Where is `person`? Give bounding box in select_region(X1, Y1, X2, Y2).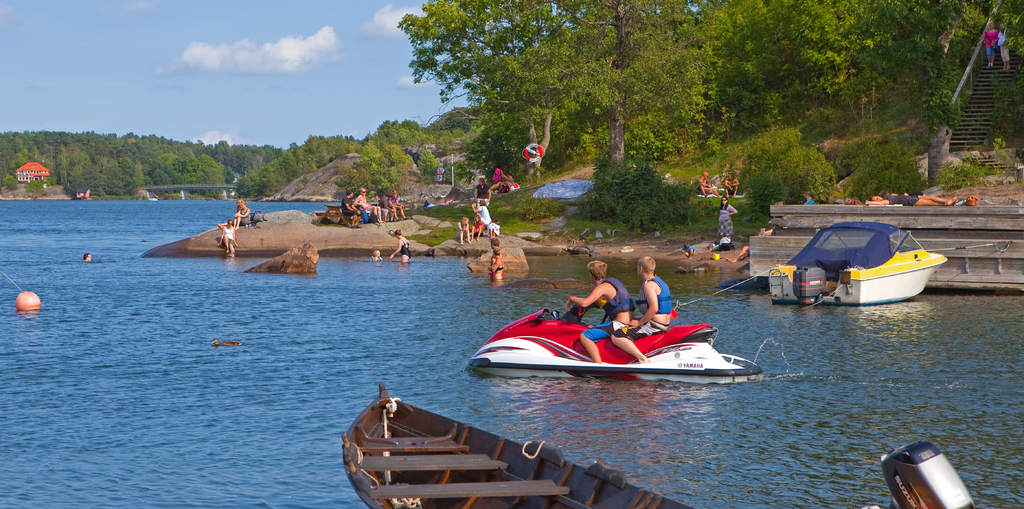
select_region(386, 229, 411, 264).
